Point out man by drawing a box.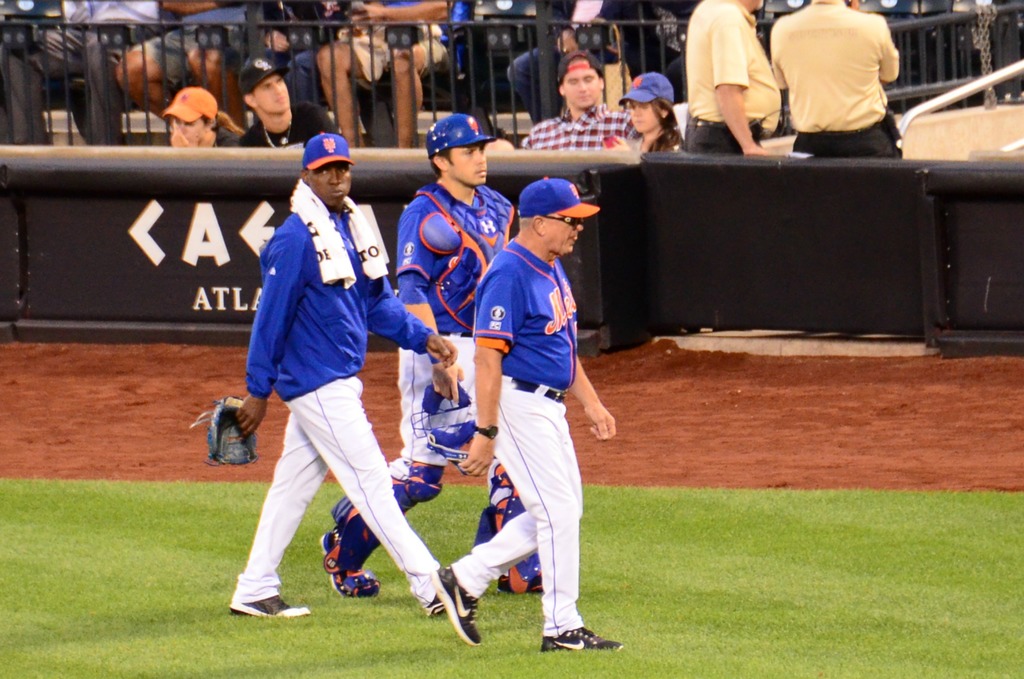
detection(433, 177, 625, 657).
